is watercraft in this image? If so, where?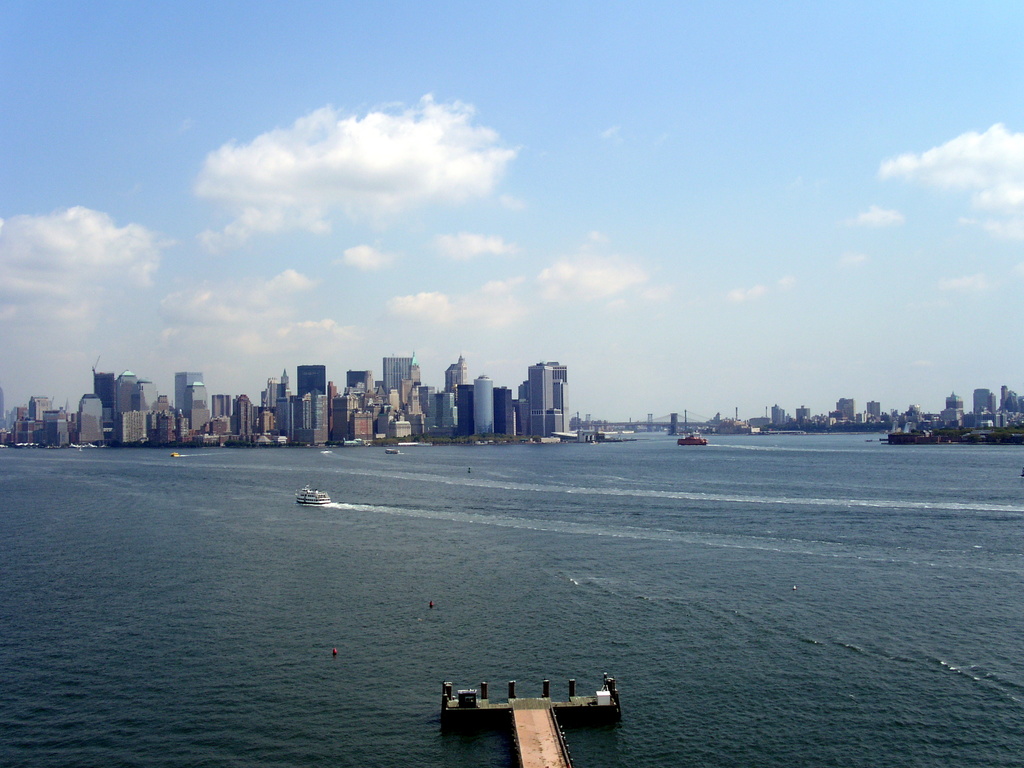
Yes, at (x1=290, y1=484, x2=332, y2=503).
